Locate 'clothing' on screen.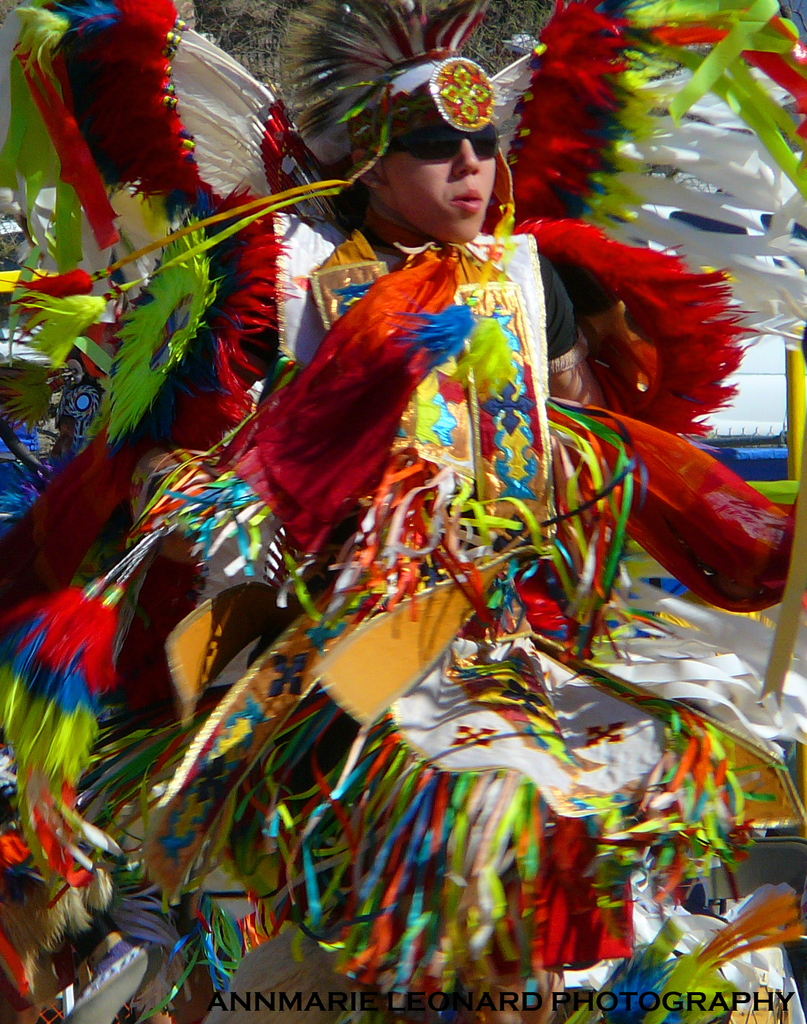
On screen at 0 197 806 993.
